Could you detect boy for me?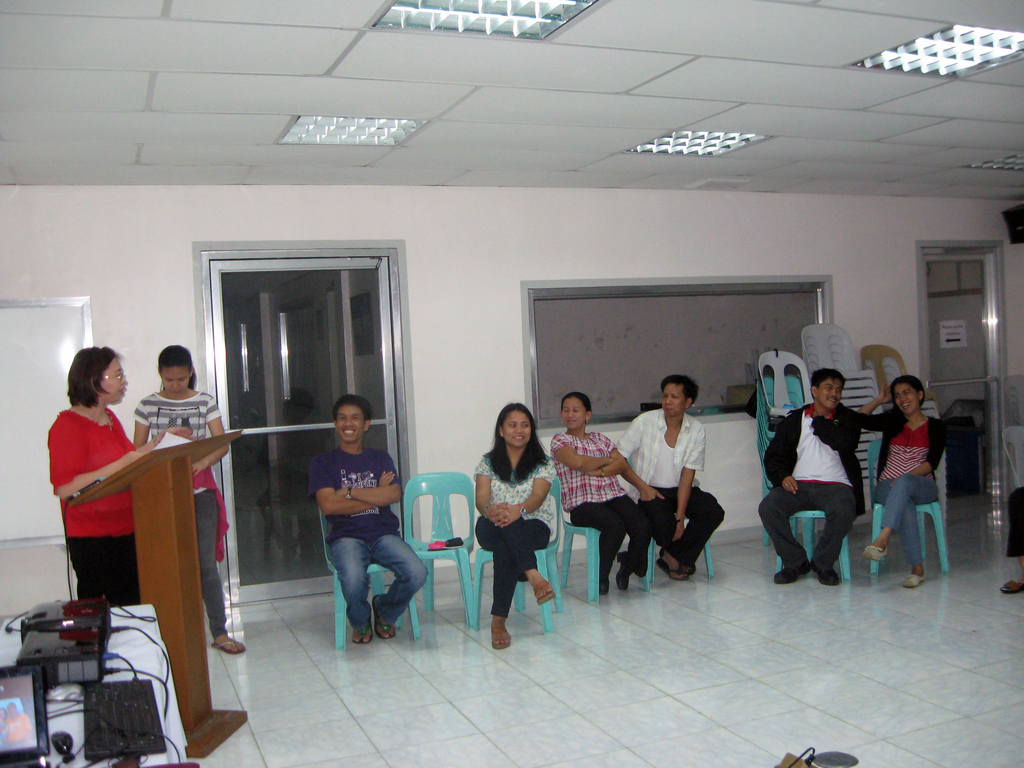
Detection result: 292,400,427,651.
